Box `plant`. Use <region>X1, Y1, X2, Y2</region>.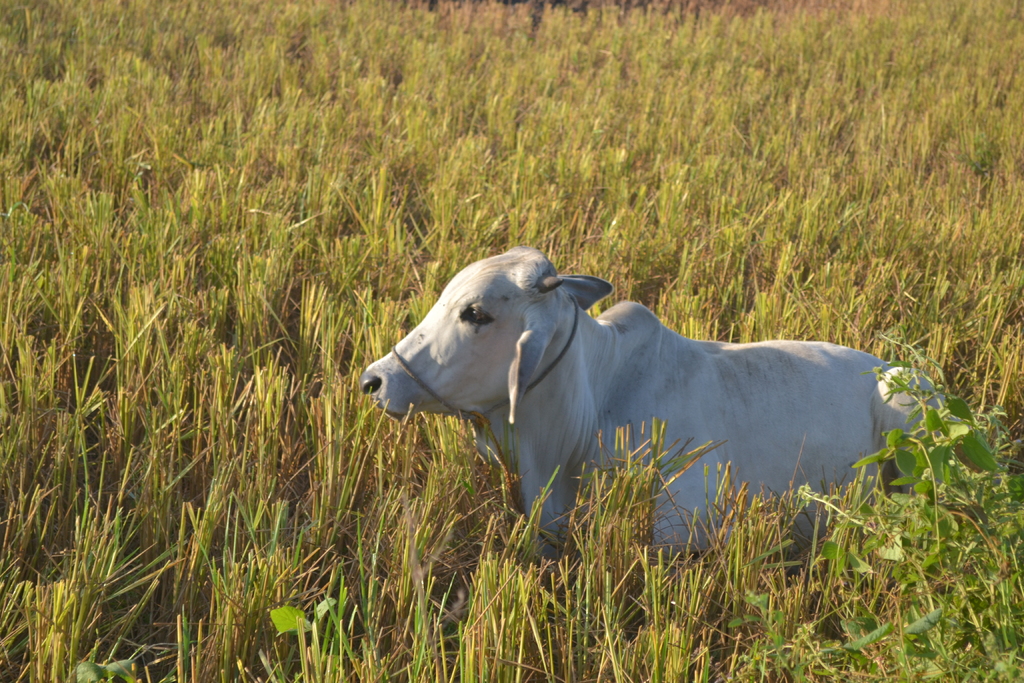
<region>250, 572, 387, 682</region>.
